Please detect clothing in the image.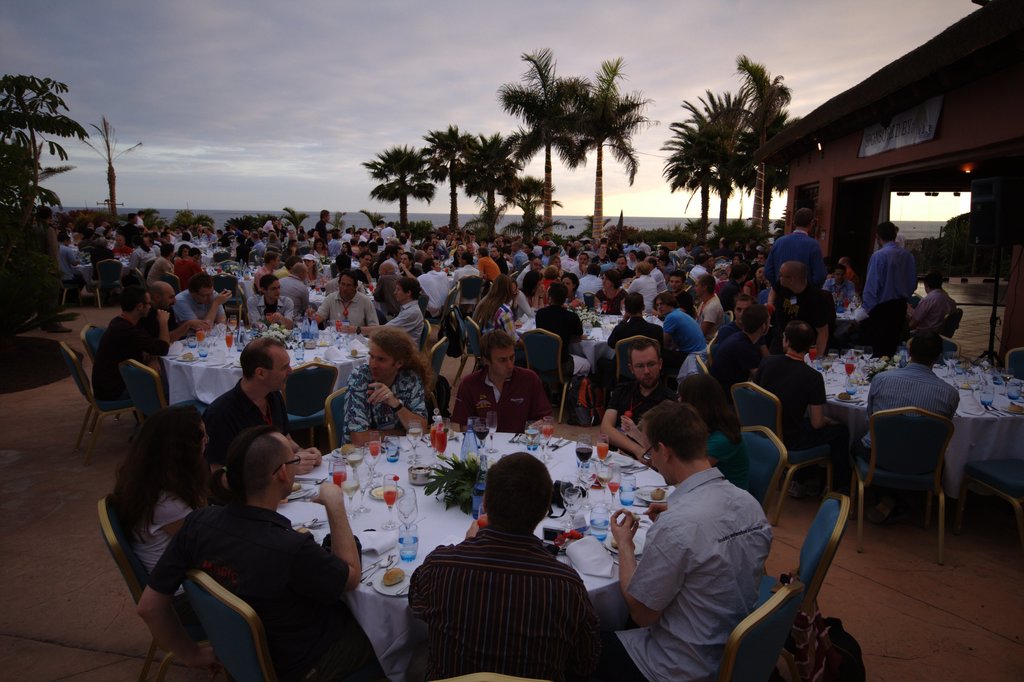
(left=629, top=379, right=690, bottom=434).
